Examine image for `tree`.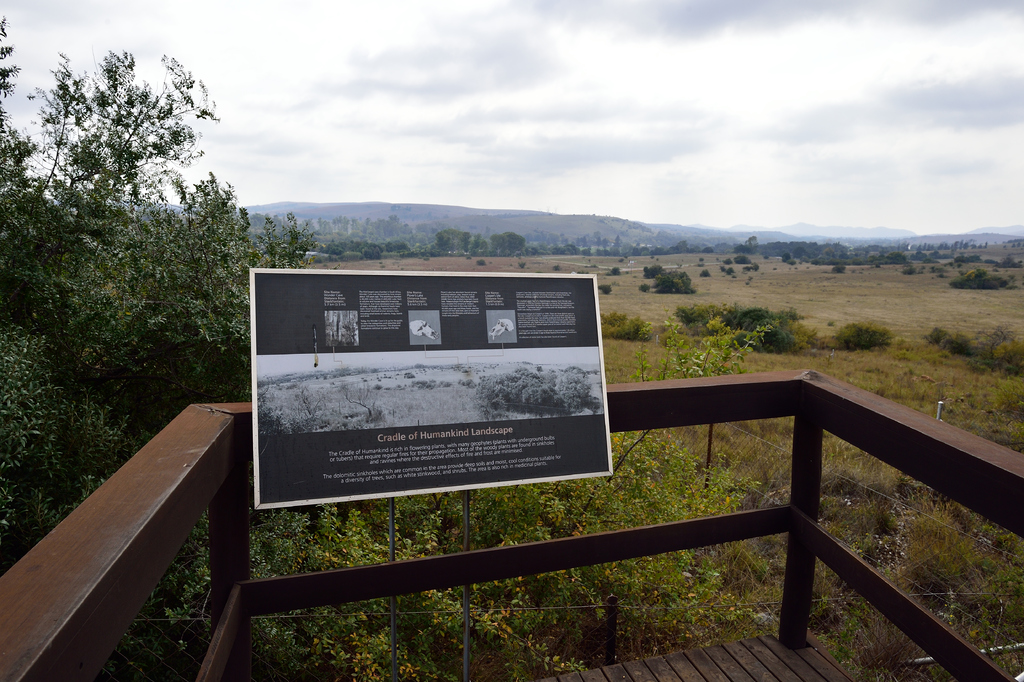
Examination result: [0,19,336,679].
